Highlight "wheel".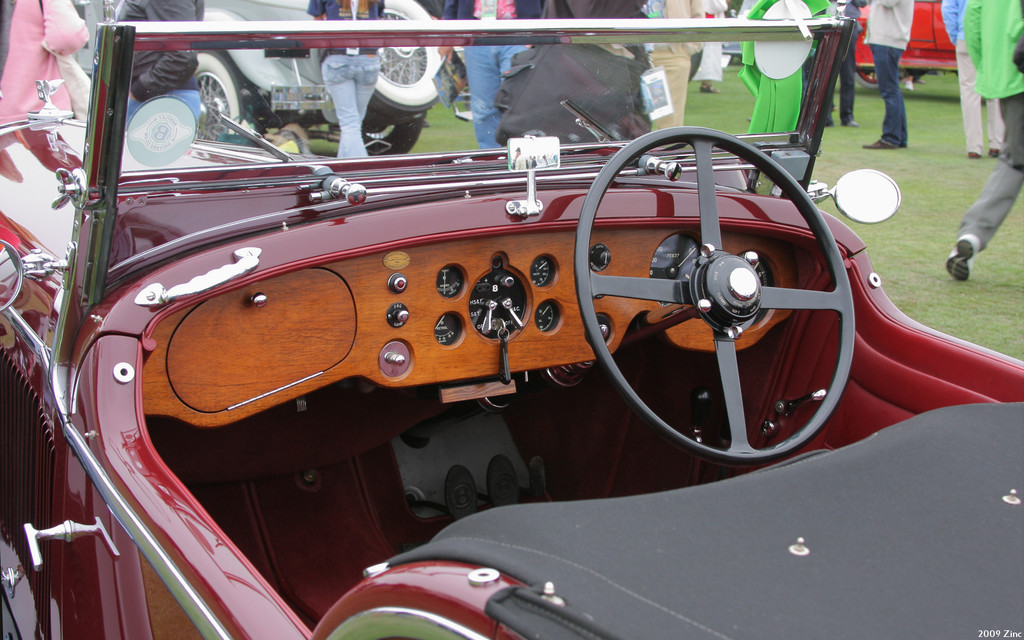
Highlighted region: l=193, t=52, r=255, b=141.
